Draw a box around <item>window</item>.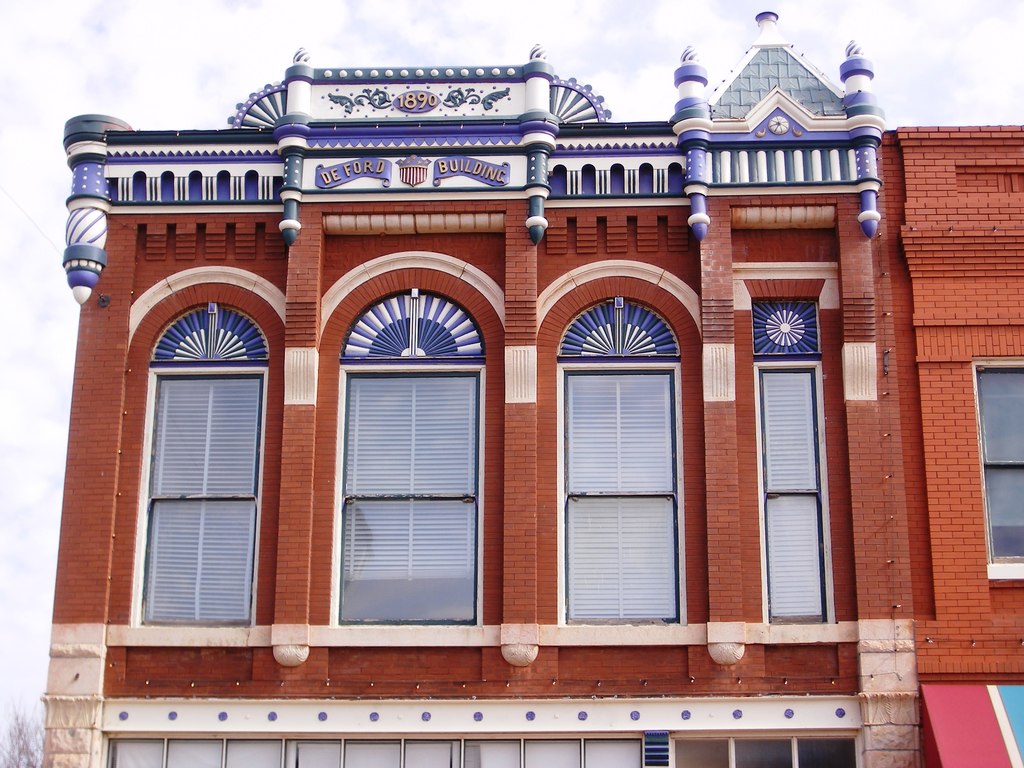
<region>338, 288, 477, 627</region>.
